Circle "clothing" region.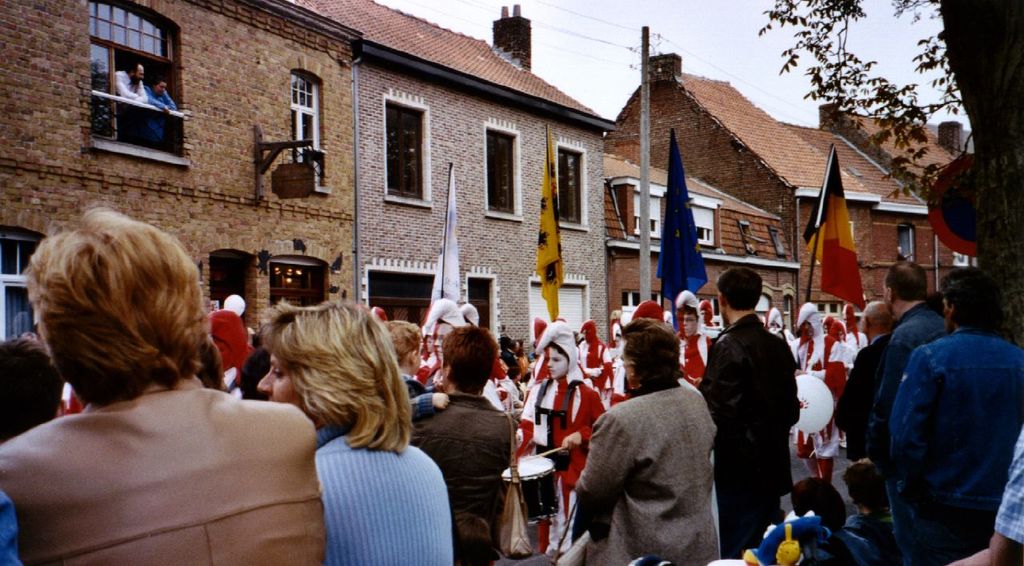
Region: x1=535 y1=365 x2=607 y2=526.
